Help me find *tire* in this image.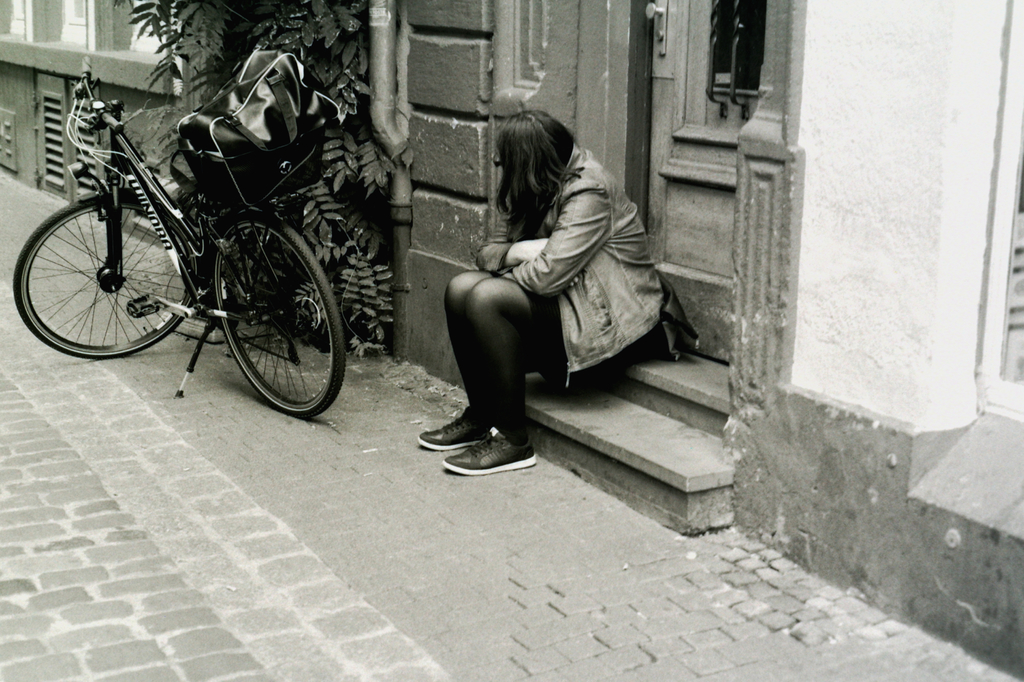
Found it: (13, 186, 204, 362).
